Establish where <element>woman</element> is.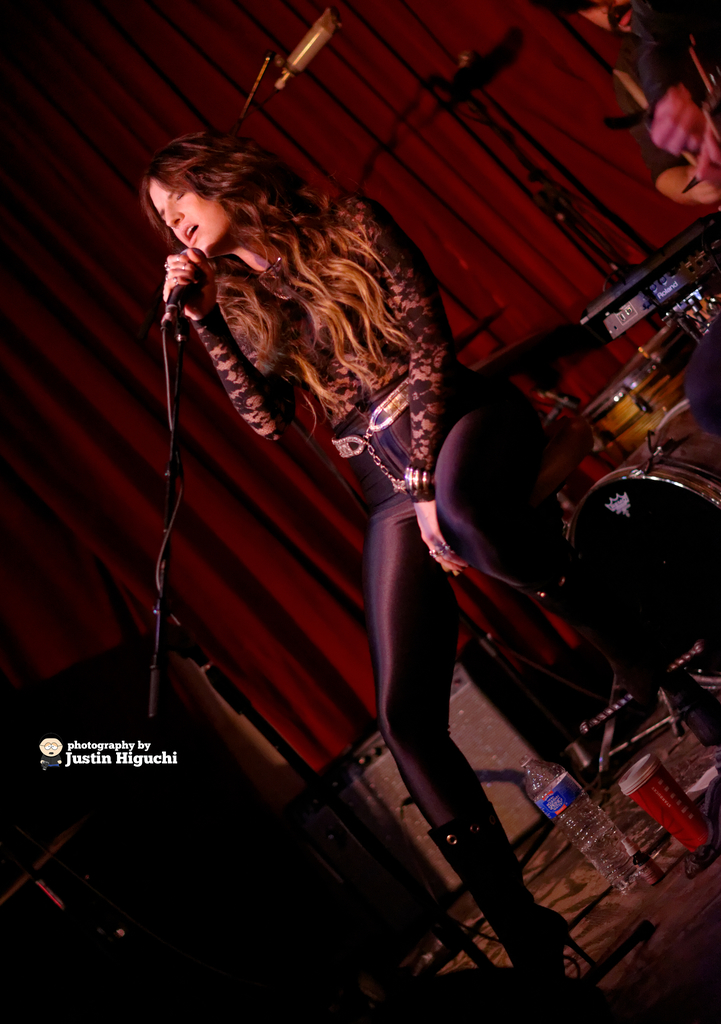
Established at [x1=147, y1=127, x2=720, y2=1023].
